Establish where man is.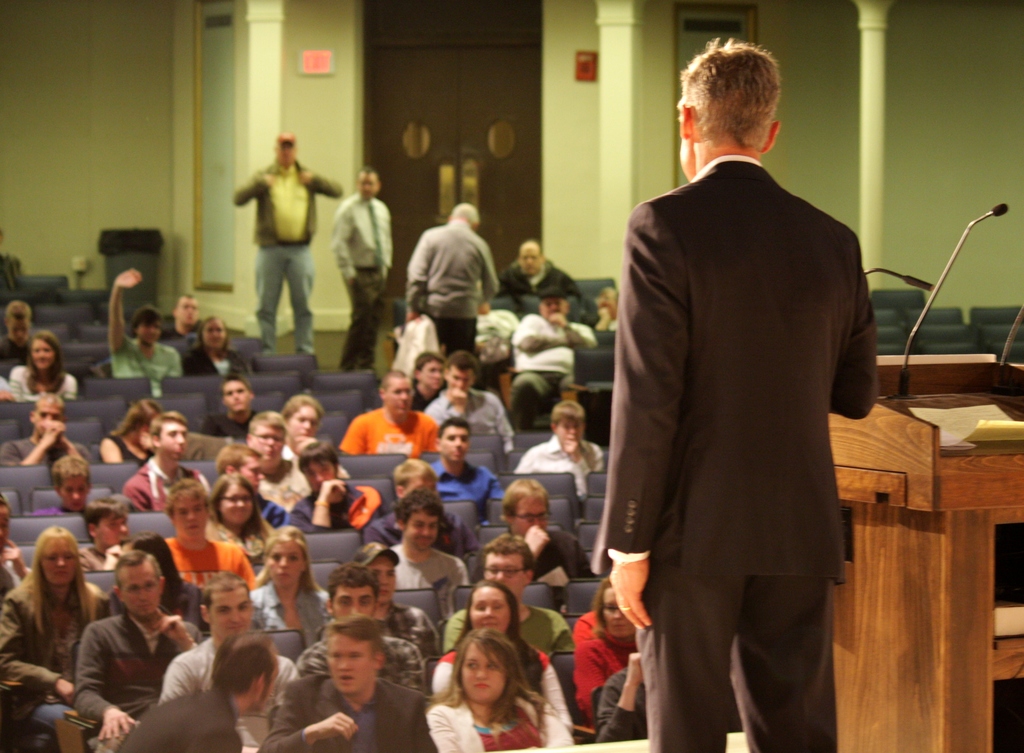
Established at x1=357, y1=460, x2=464, y2=558.
